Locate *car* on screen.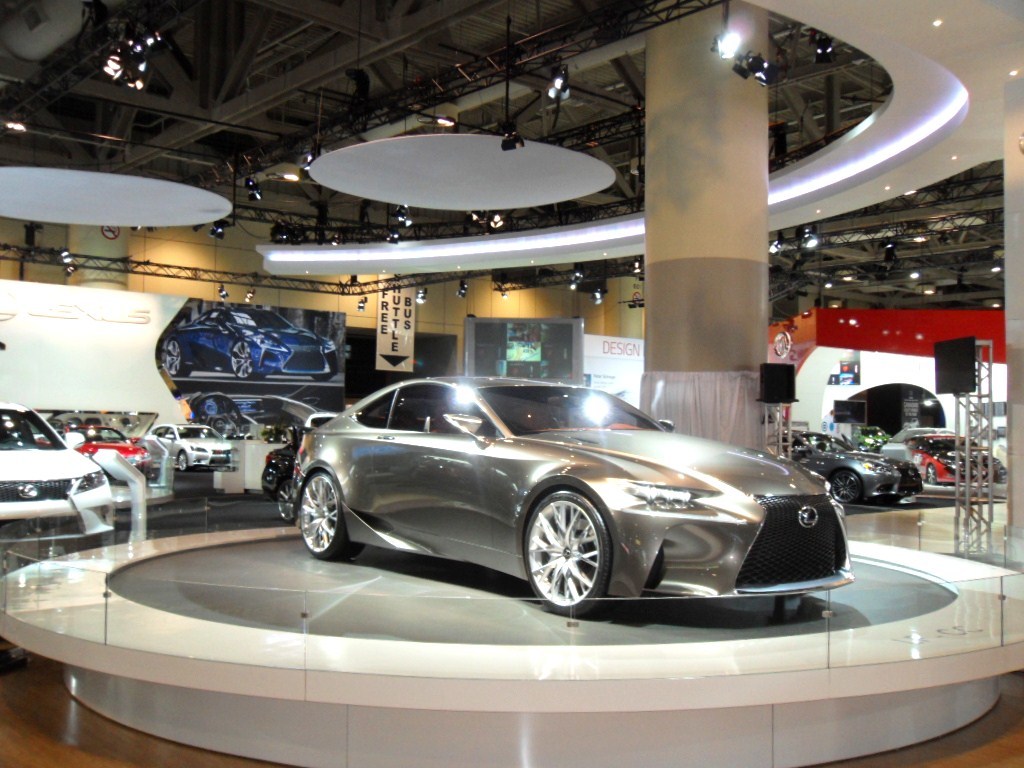
On screen at bbox(278, 373, 859, 619).
